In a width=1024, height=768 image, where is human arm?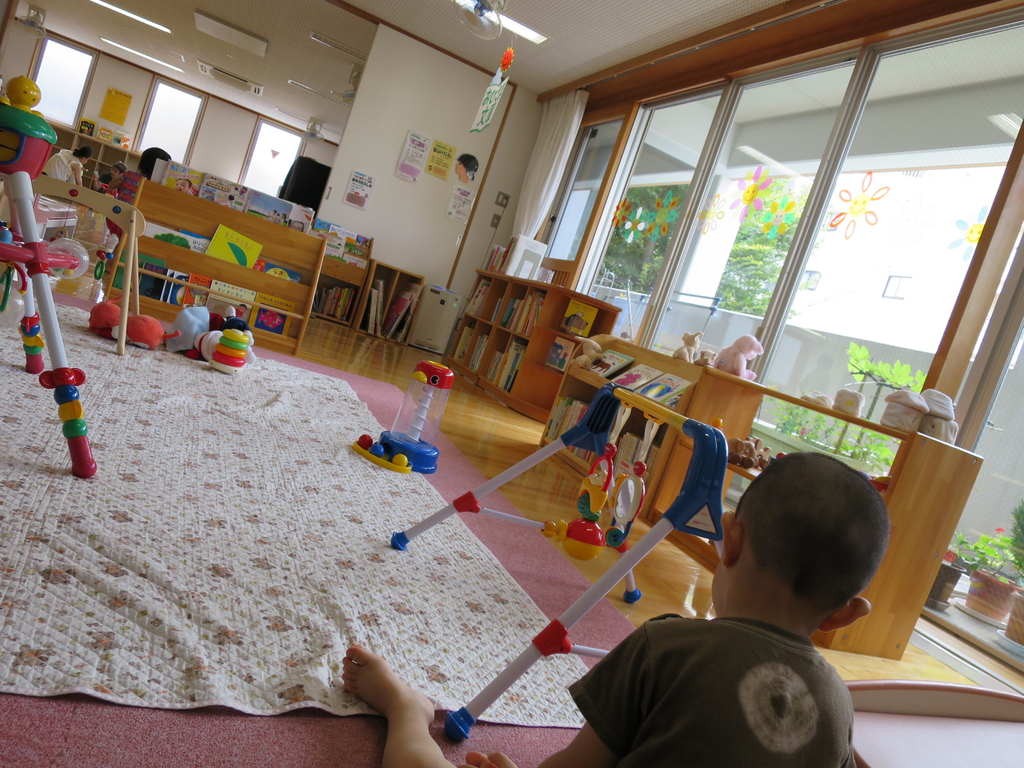
bbox=[538, 721, 616, 767].
